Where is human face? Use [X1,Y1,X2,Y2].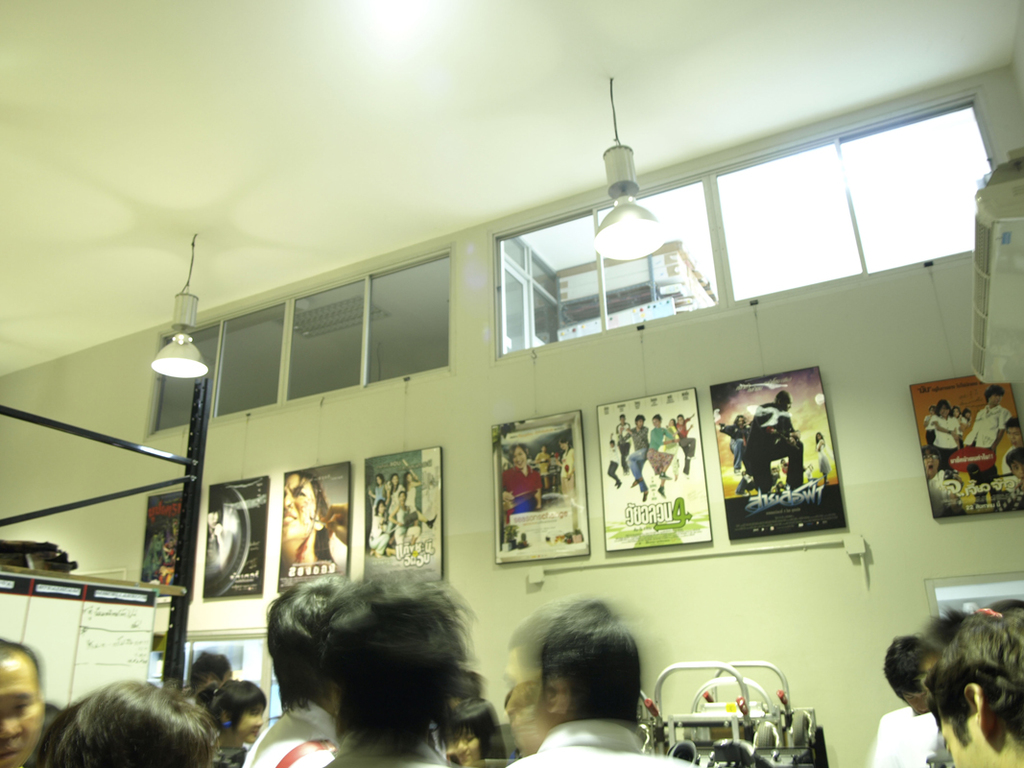
[556,441,568,454].
